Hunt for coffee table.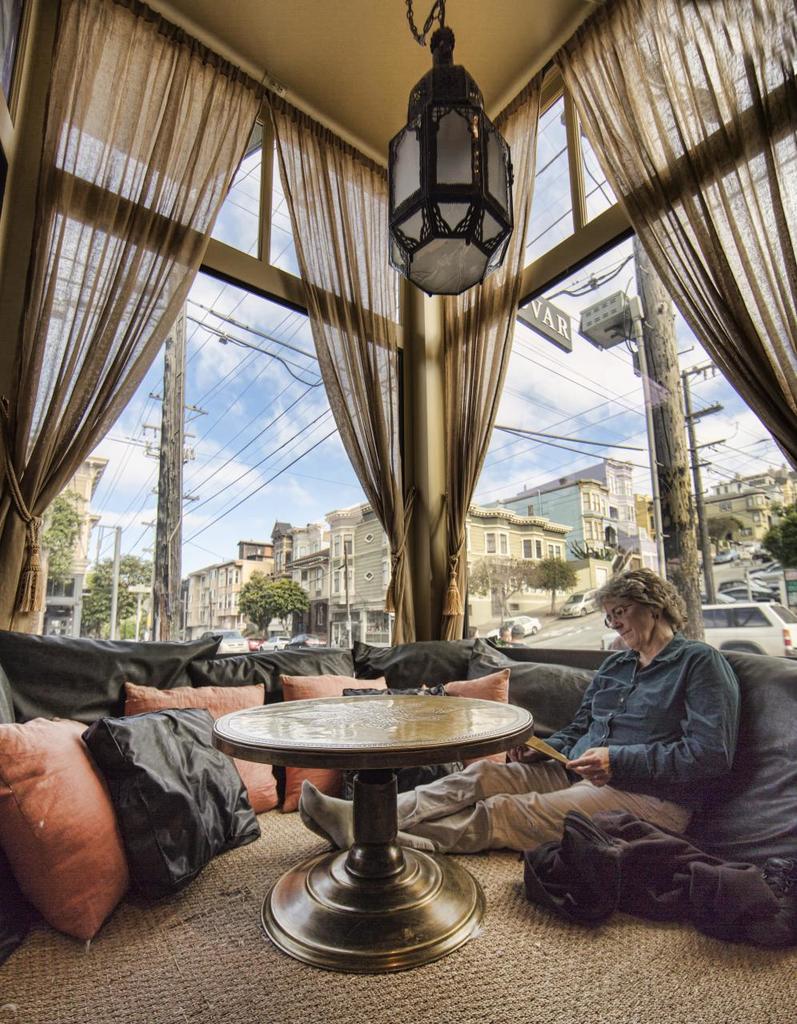
Hunted down at [209, 690, 539, 967].
